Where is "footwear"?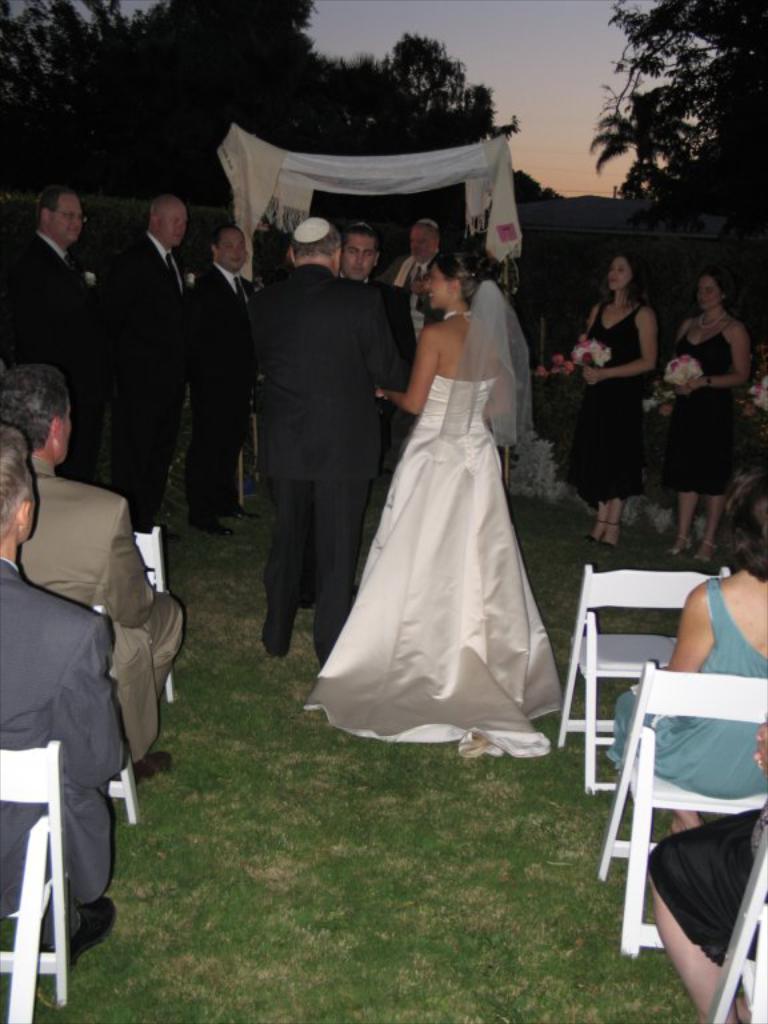
x1=216 y1=503 x2=264 y2=521.
